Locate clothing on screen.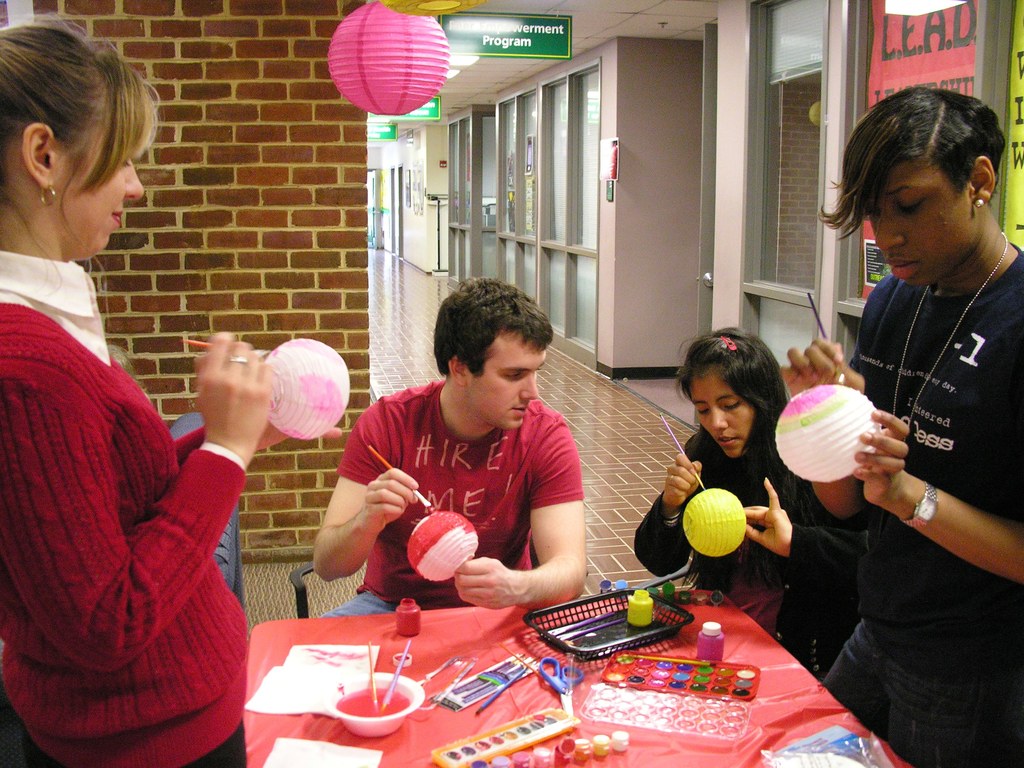
On screen at [x1=634, y1=425, x2=868, y2=682].
